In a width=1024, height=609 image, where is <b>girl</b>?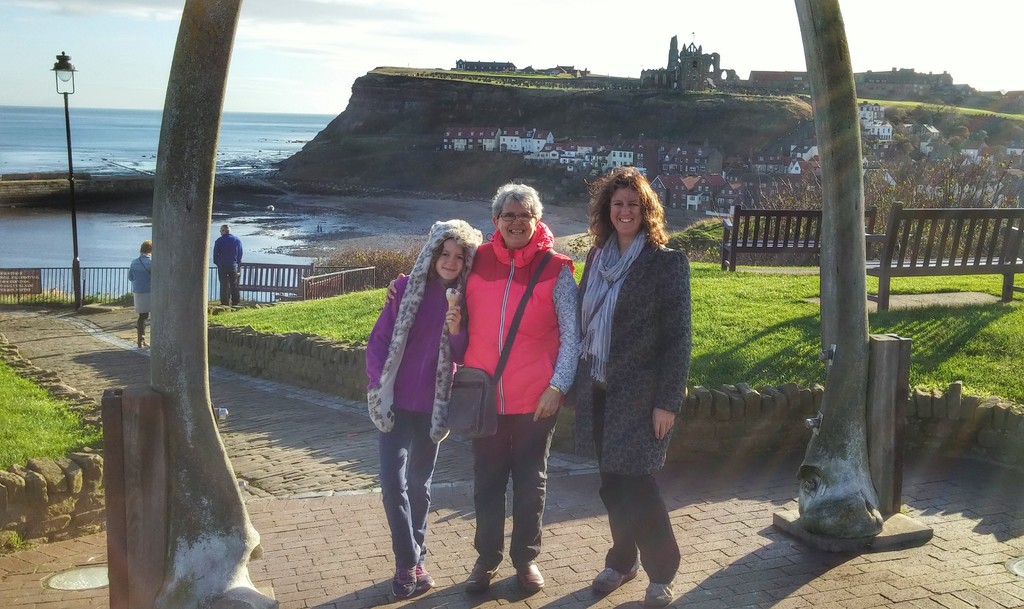
367/218/483/598.
